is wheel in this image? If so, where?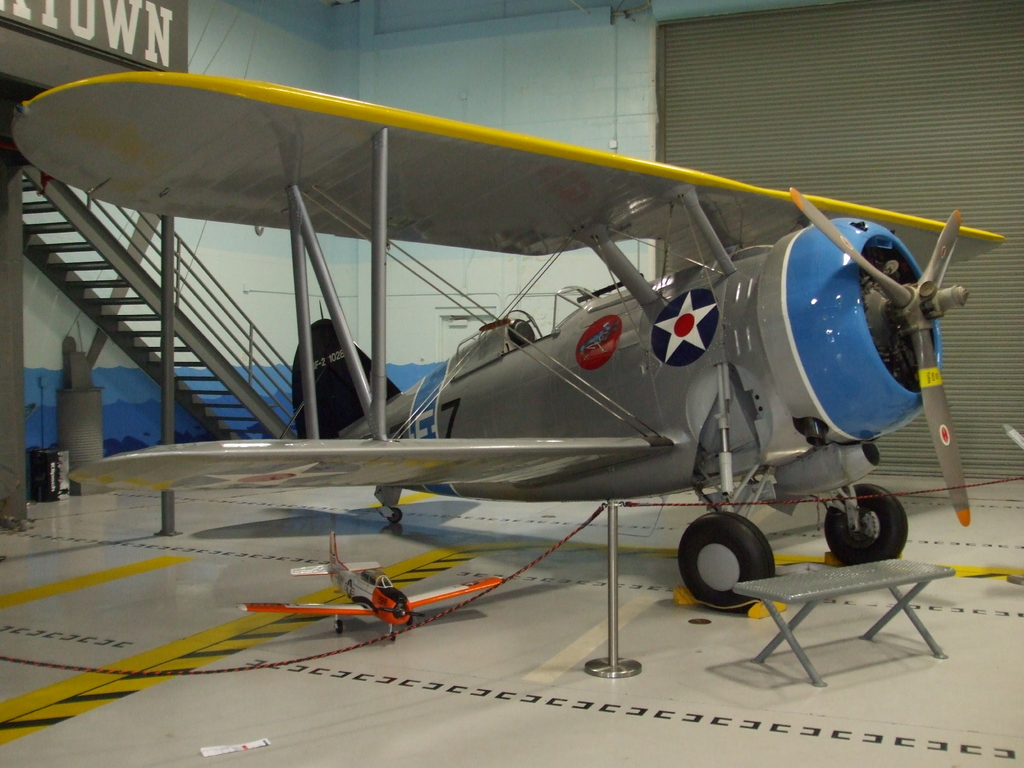
Yes, at Rect(383, 507, 401, 527).
